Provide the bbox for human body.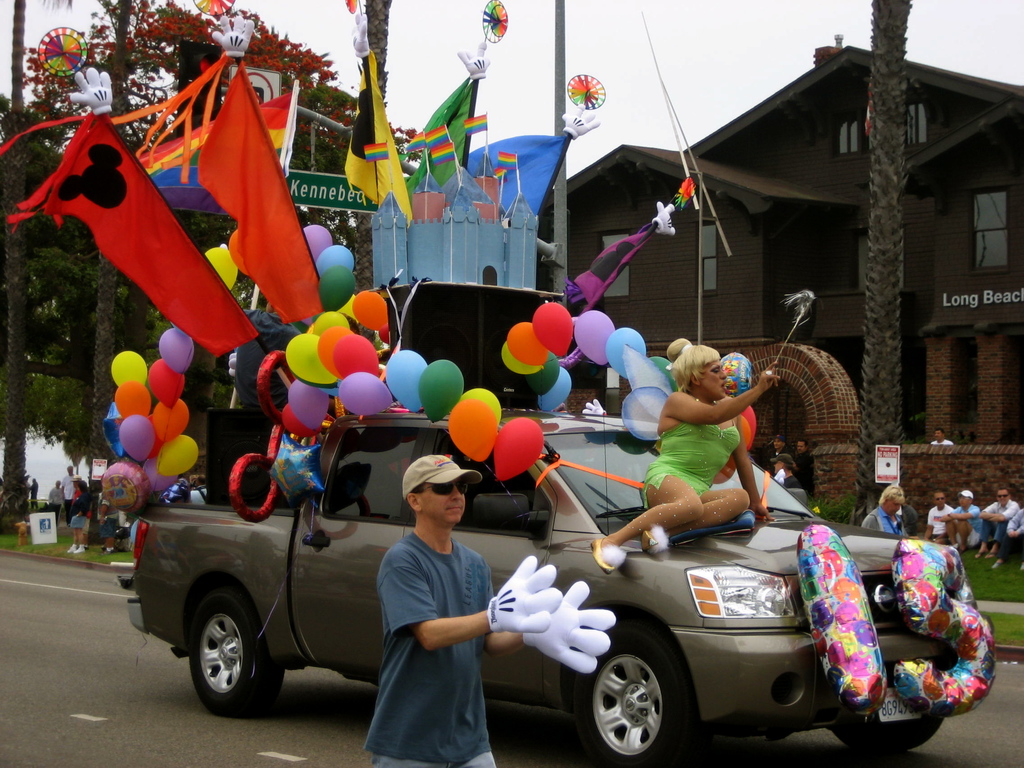
(left=931, top=426, right=953, bottom=445).
